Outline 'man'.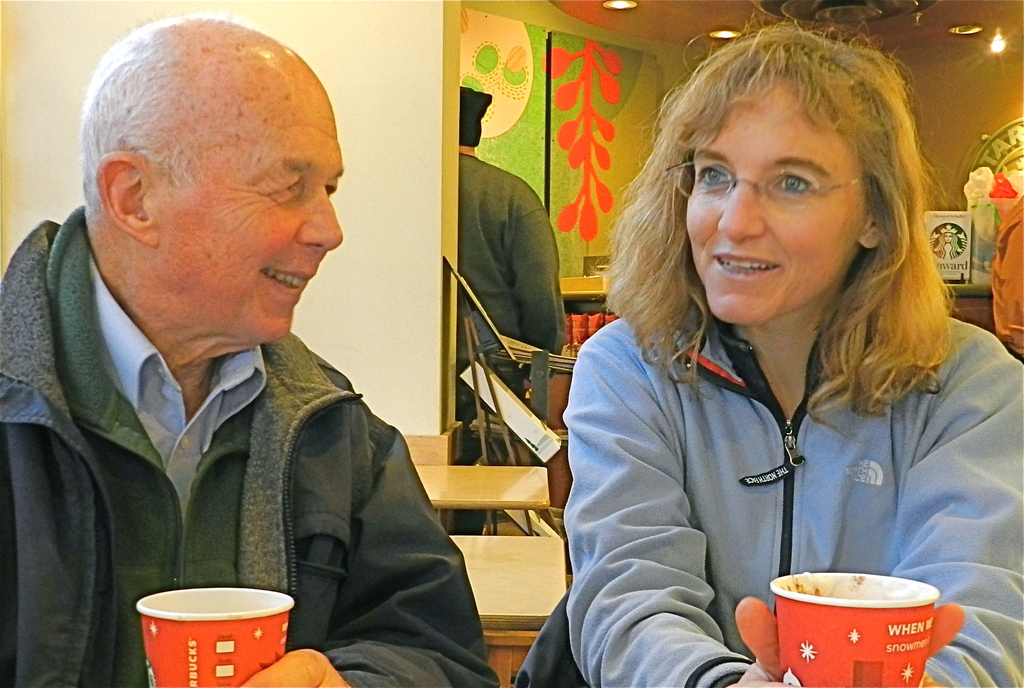
Outline: left=15, top=8, right=480, bottom=653.
